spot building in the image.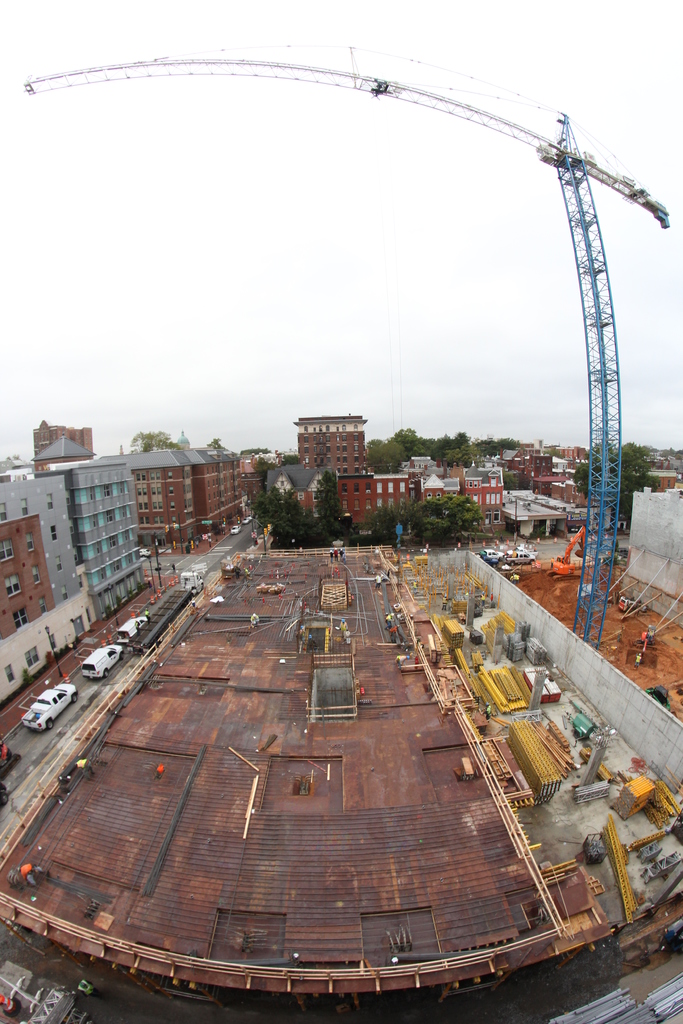
building found at bbox=(334, 470, 404, 533).
